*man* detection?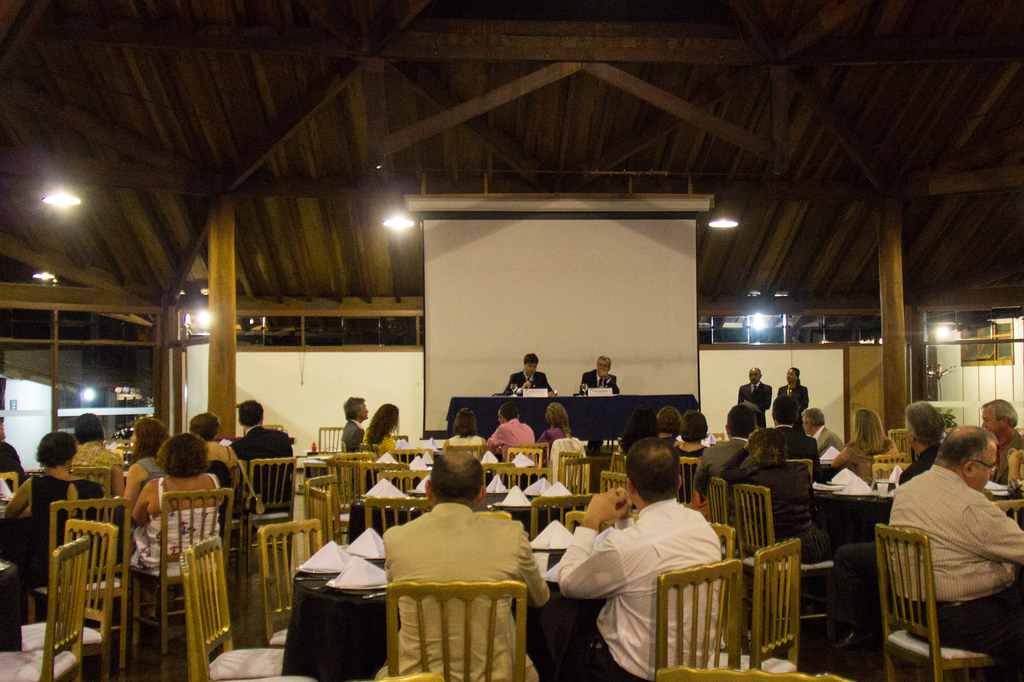
left=579, top=351, right=621, bottom=454
